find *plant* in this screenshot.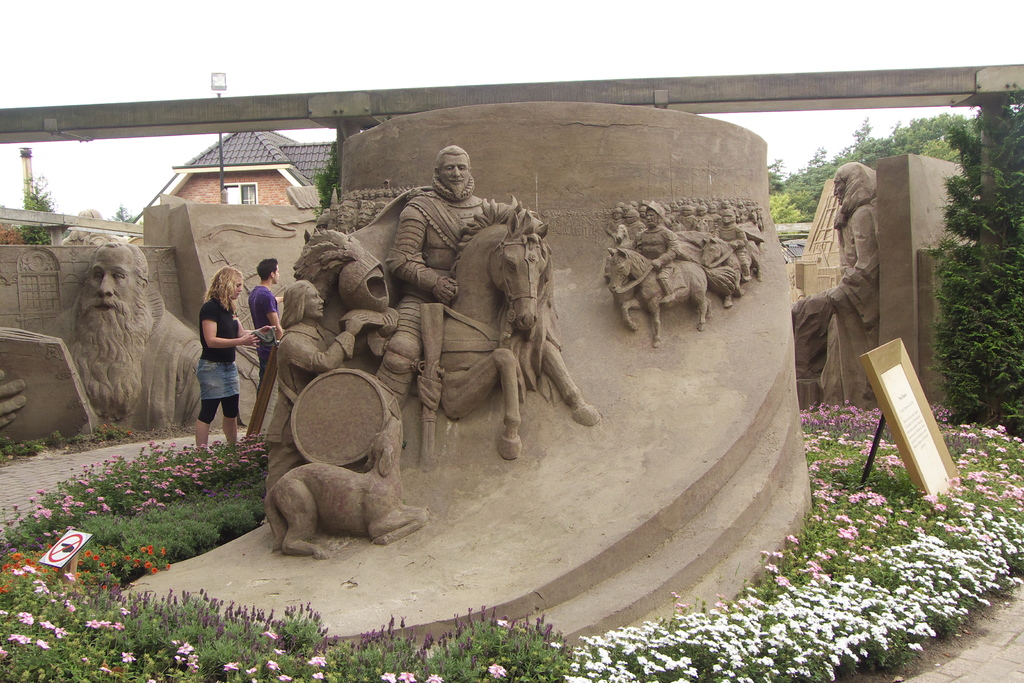
The bounding box for *plant* is <bbox>932, 106, 1023, 431</bbox>.
